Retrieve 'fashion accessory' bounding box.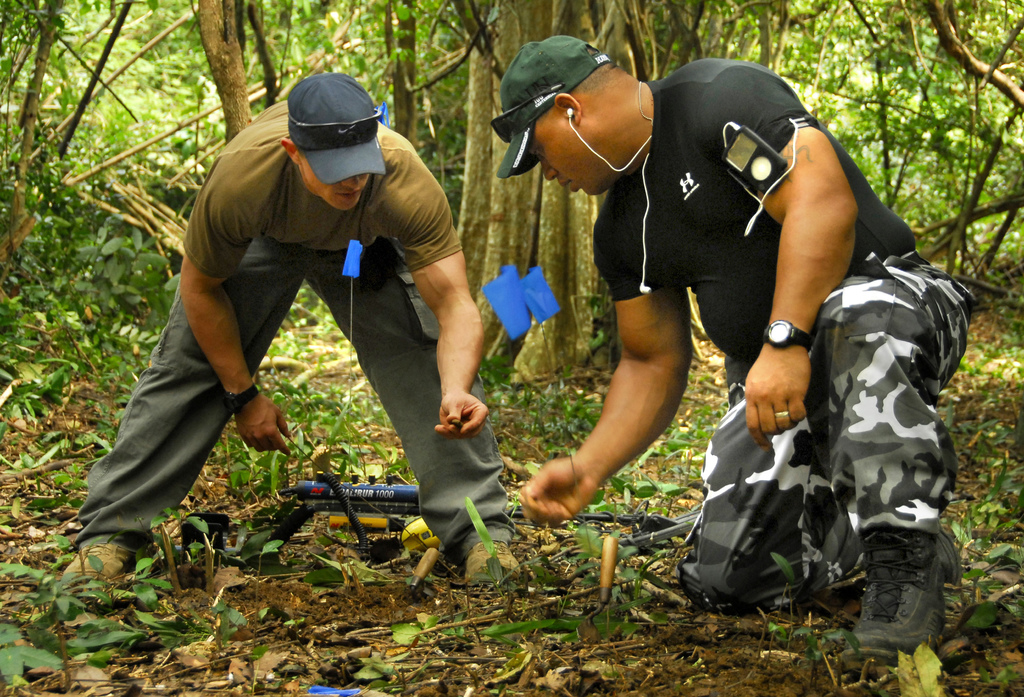
Bounding box: 849,527,948,660.
